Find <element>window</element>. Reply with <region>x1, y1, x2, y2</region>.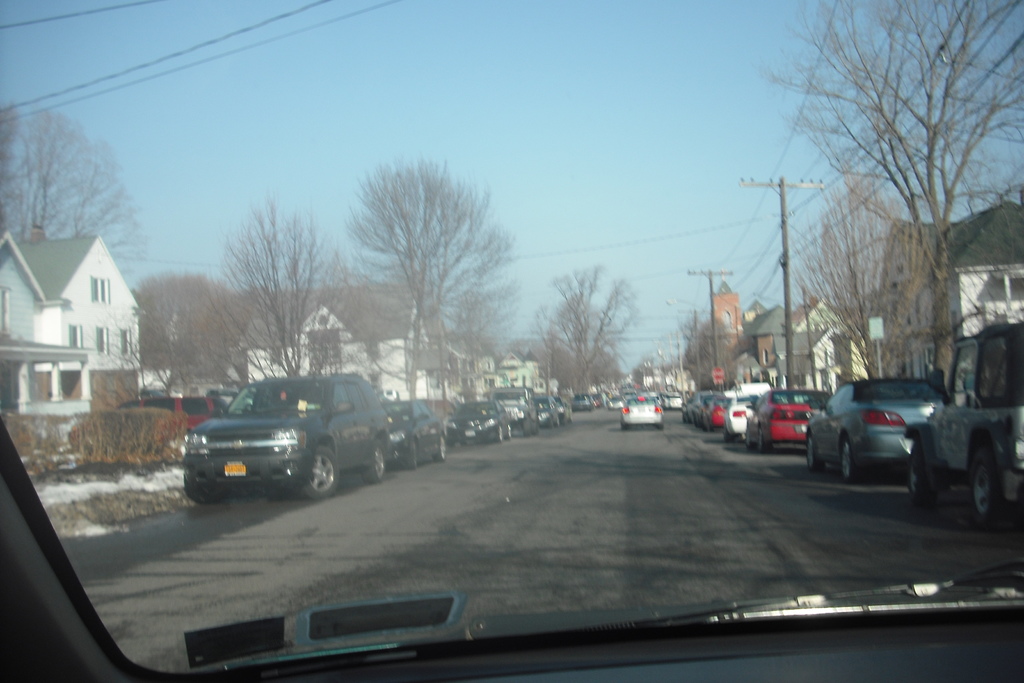
<region>764, 348, 767, 365</region>.
